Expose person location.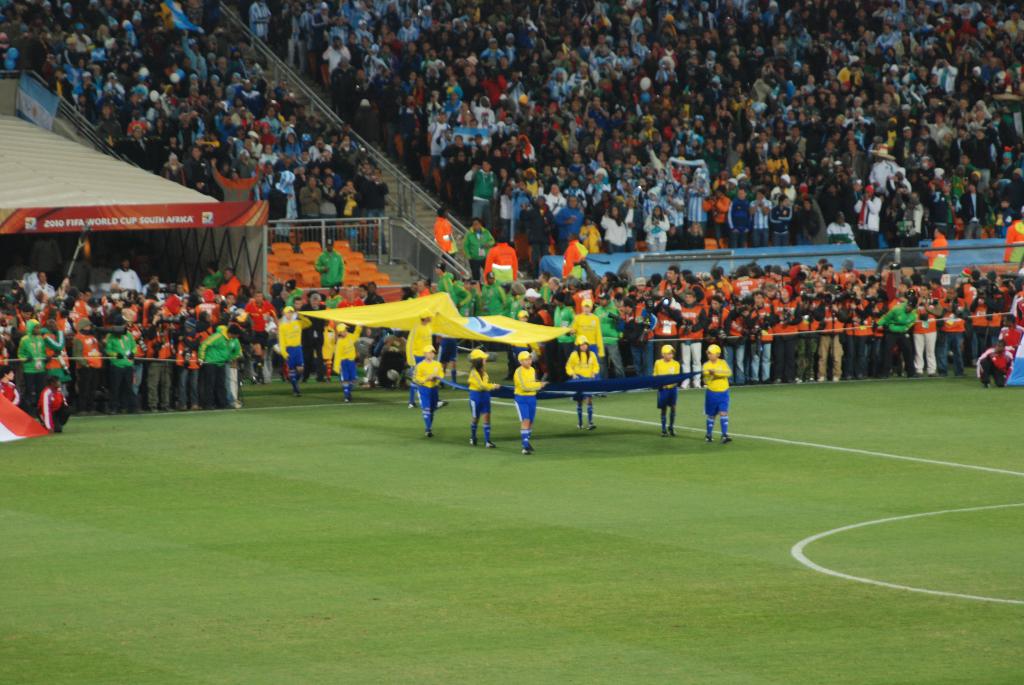
Exposed at {"x1": 412, "y1": 345, "x2": 442, "y2": 435}.
